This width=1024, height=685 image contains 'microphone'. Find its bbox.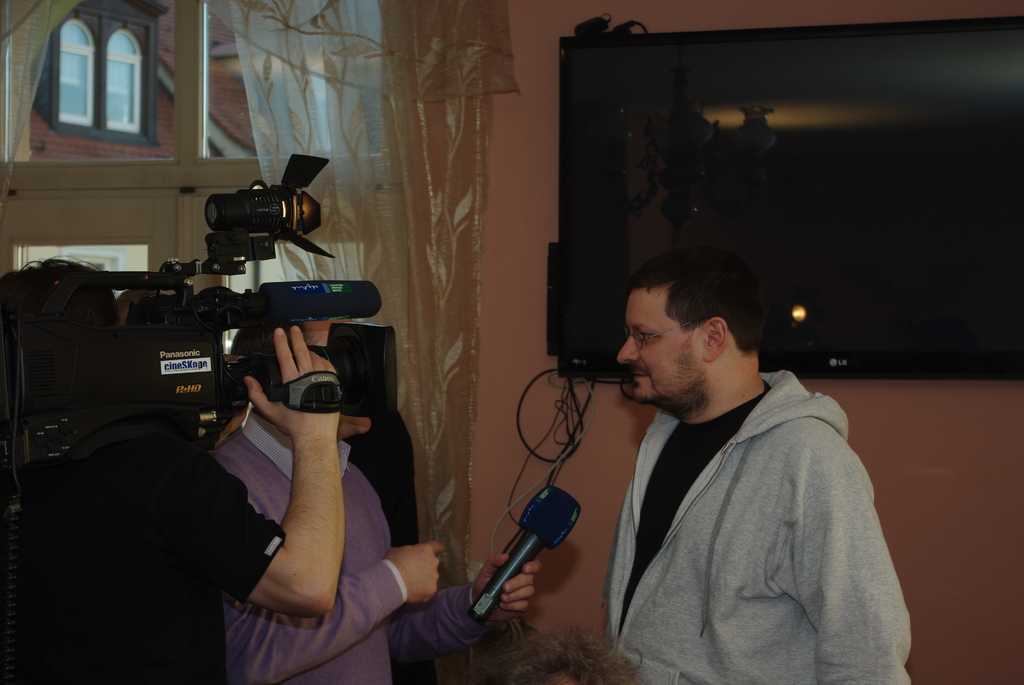
[x1=194, y1=267, x2=385, y2=336].
